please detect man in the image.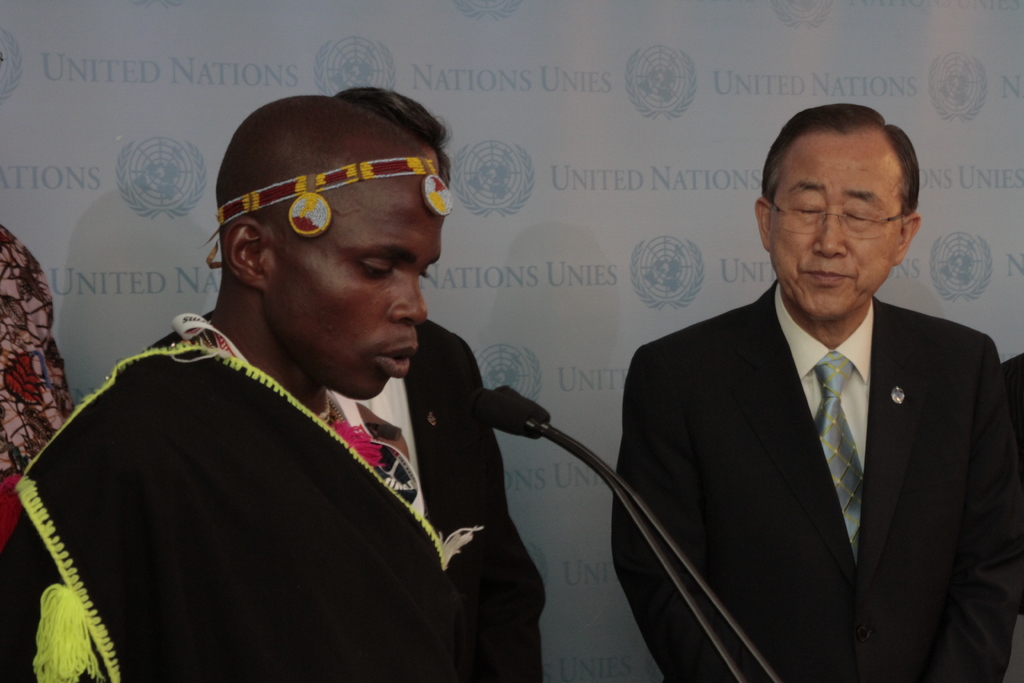
31 94 641 668.
